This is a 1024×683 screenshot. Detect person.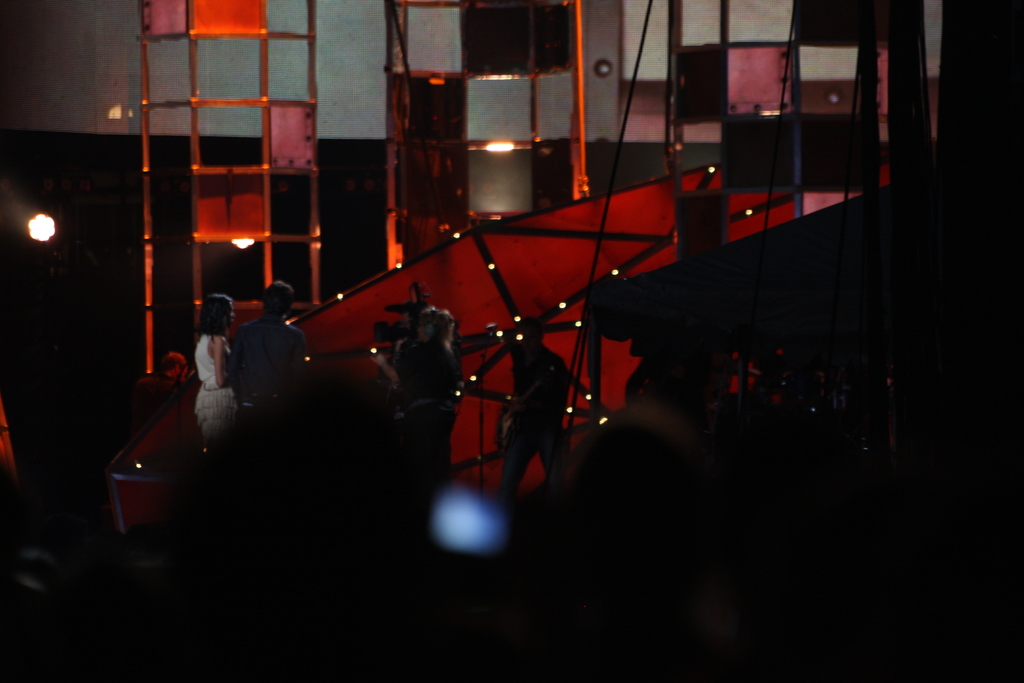
BBox(493, 315, 575, 498).
